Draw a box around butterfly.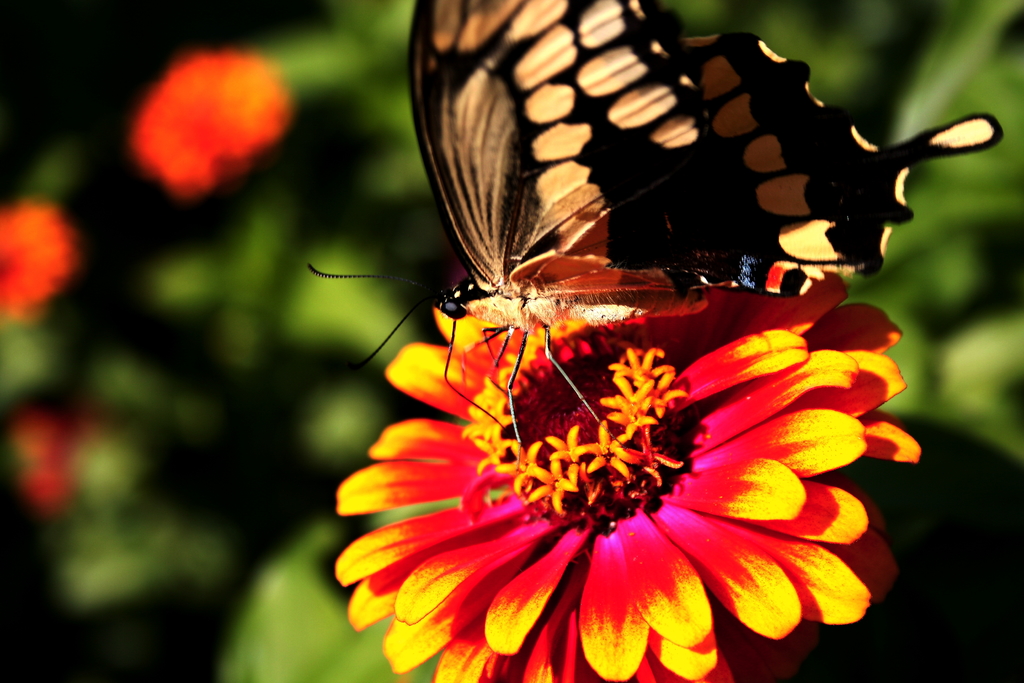
{"left": 342, "top": 53, "right": 895, "bottom": 646}.
